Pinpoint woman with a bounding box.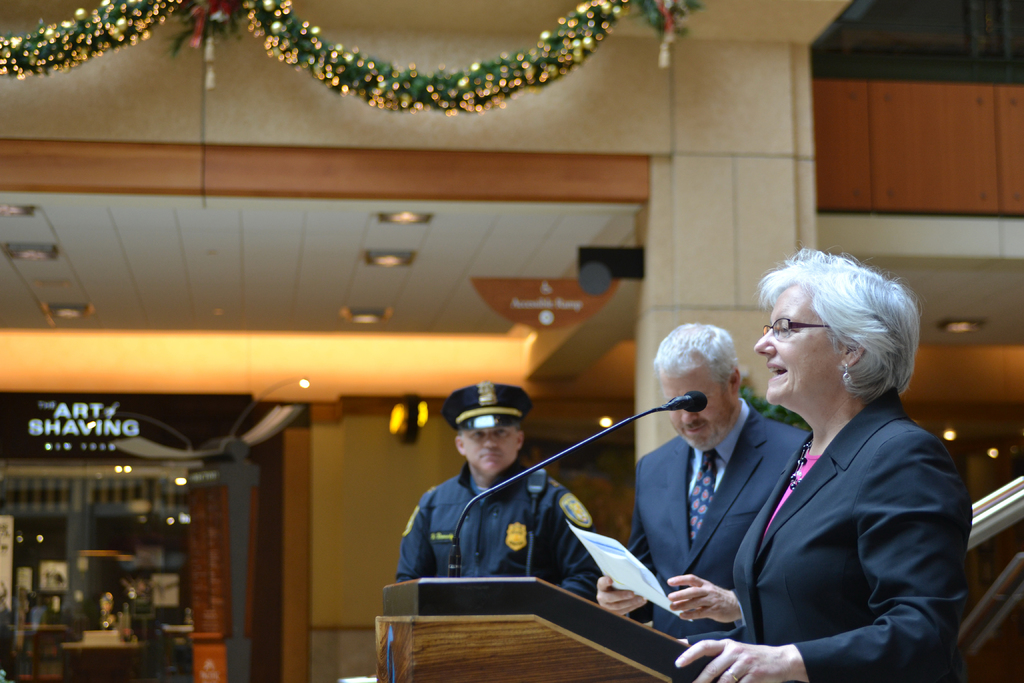
bbox(714, 245, 955, 677).
